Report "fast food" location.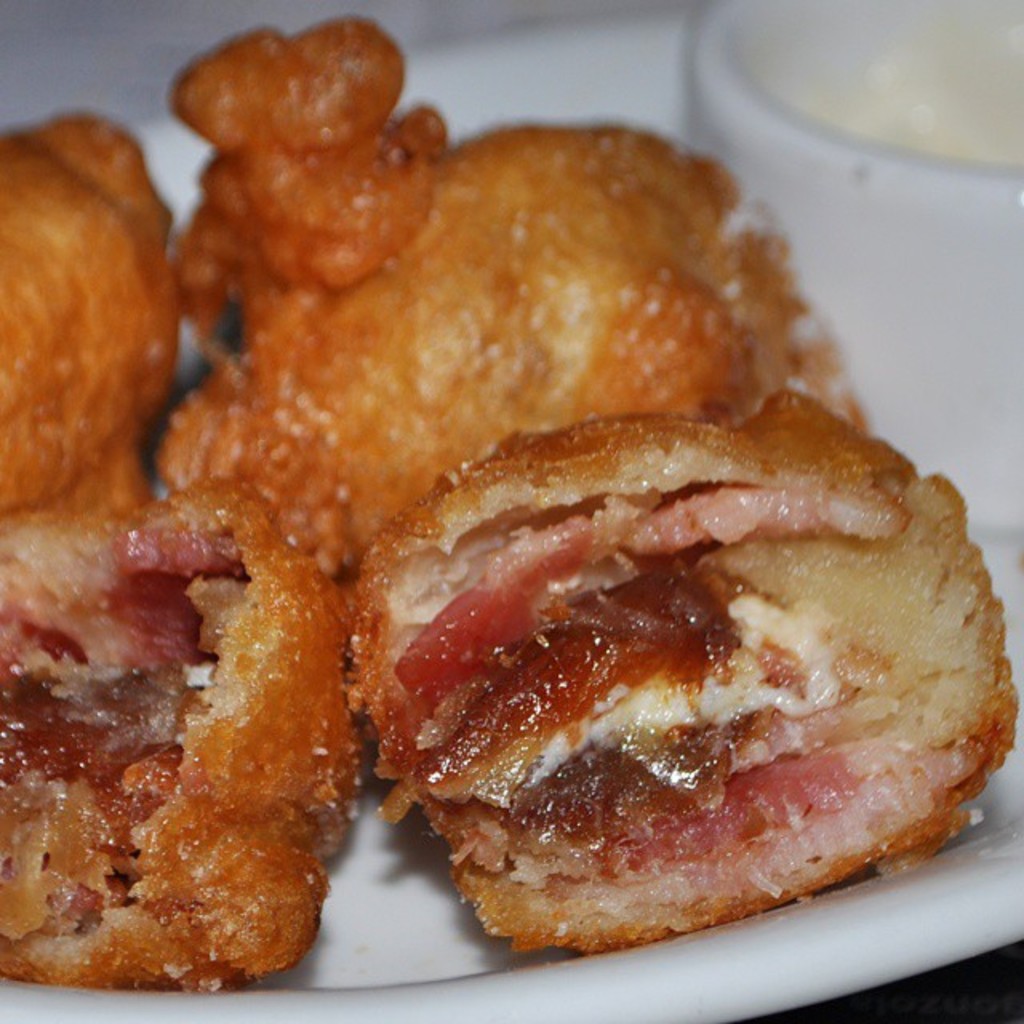
Report: detection(154, 11, 859, 579).
